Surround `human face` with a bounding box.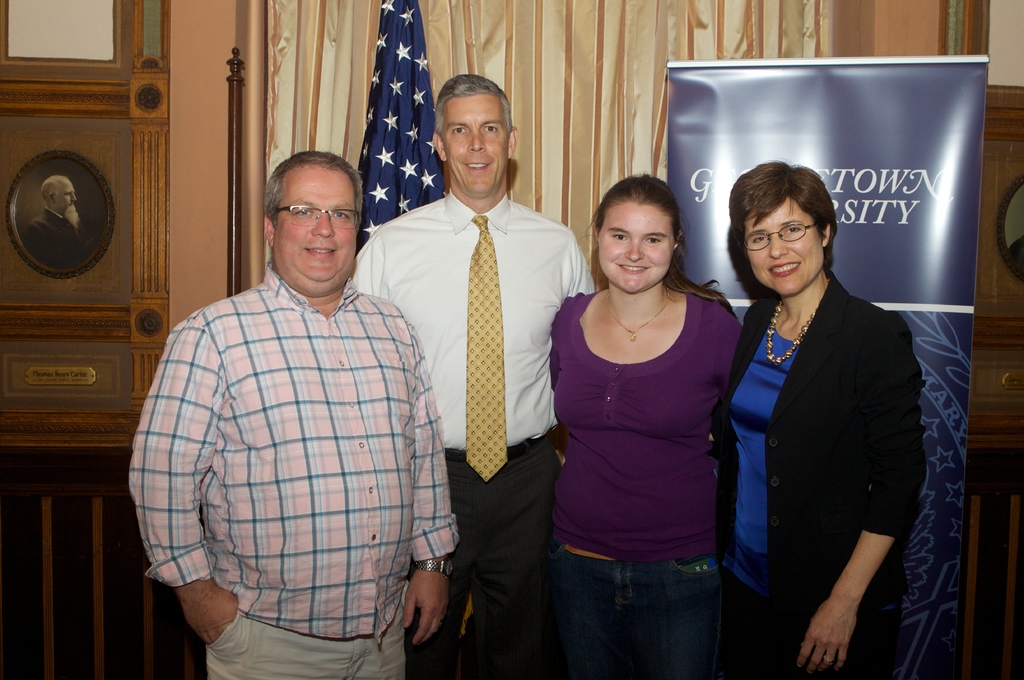
crop(447, 94, 510, 194).
